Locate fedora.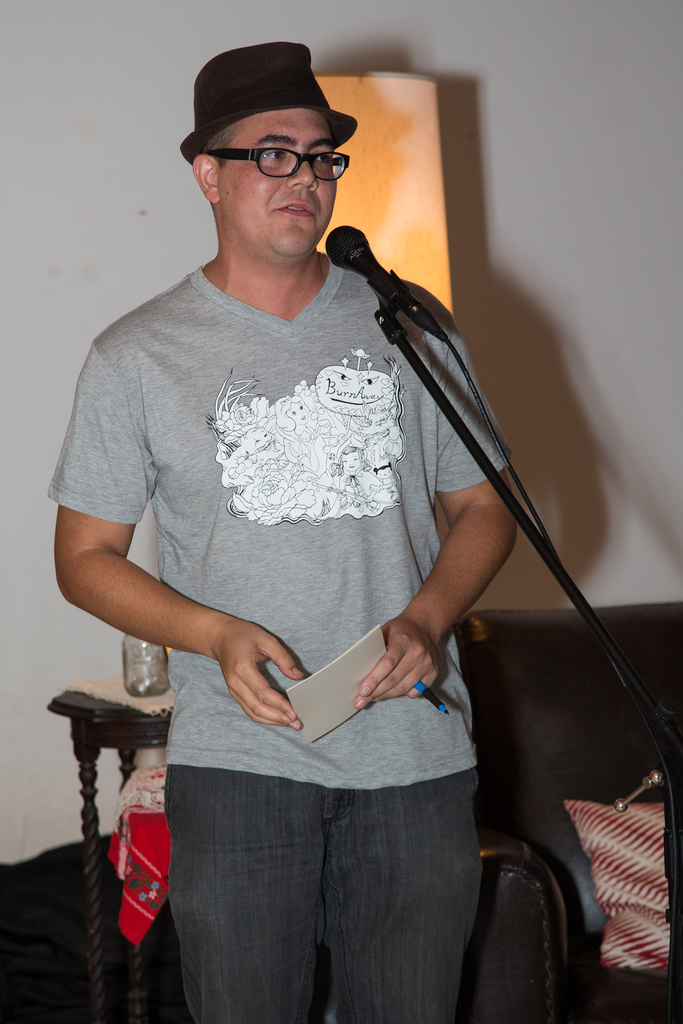
Bounding box: 181,43,358,164.
